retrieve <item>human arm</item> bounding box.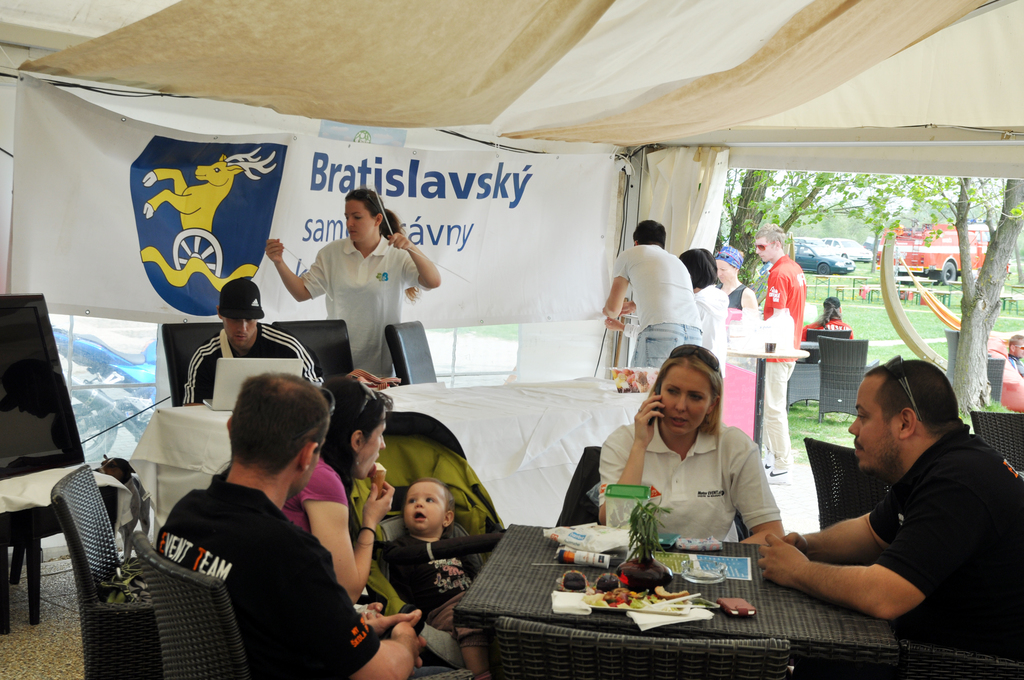
Bounding box: [292, 559, 420, 679].
